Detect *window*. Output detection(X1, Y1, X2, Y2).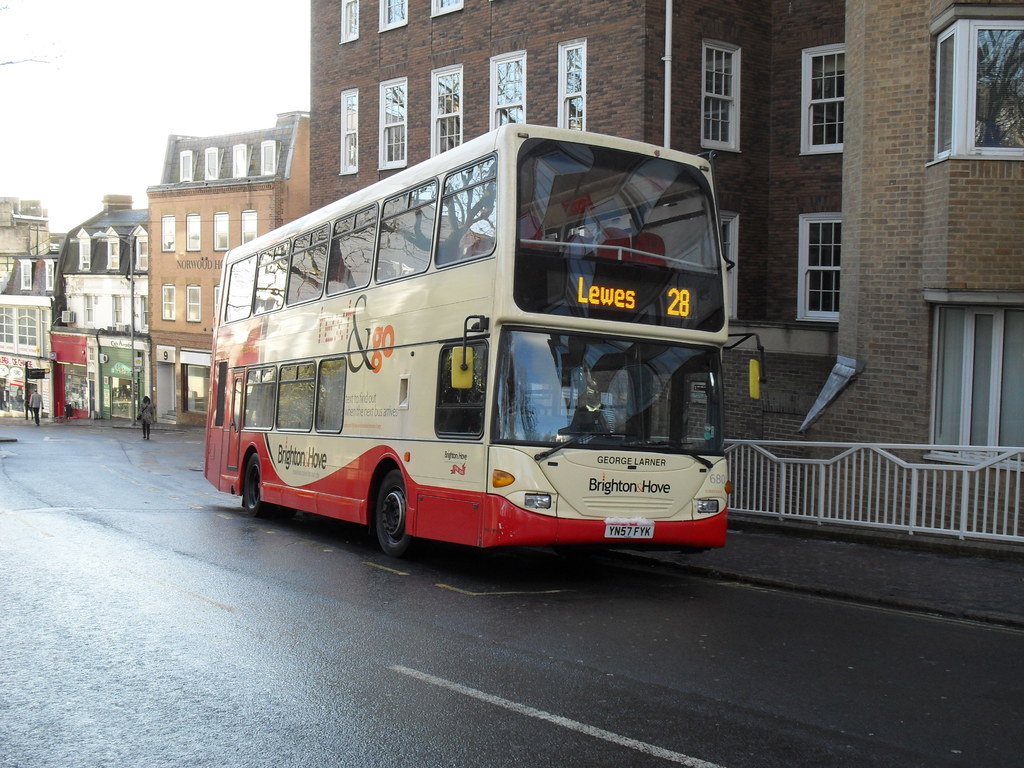
detection(556, 40, 583, 129).
